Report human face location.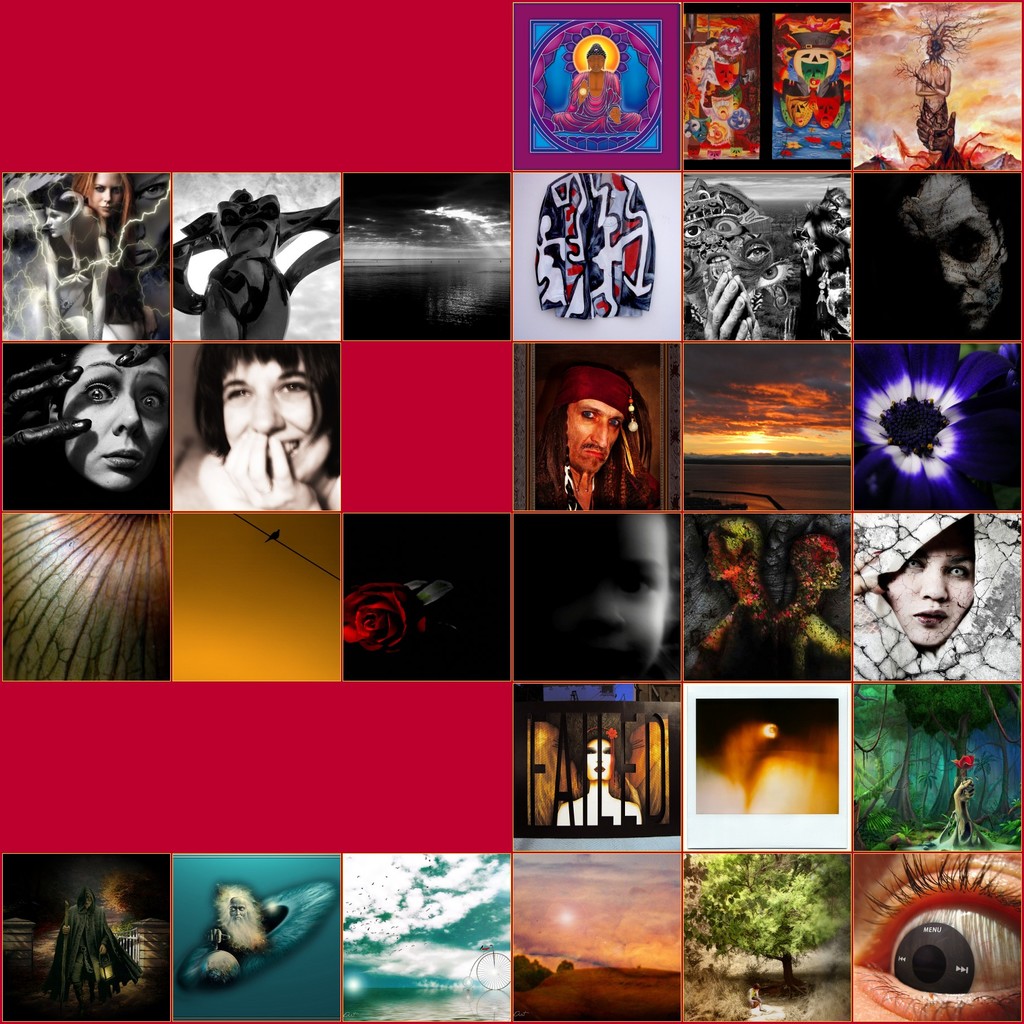
Report: <box>886,533,982,648</box>.
